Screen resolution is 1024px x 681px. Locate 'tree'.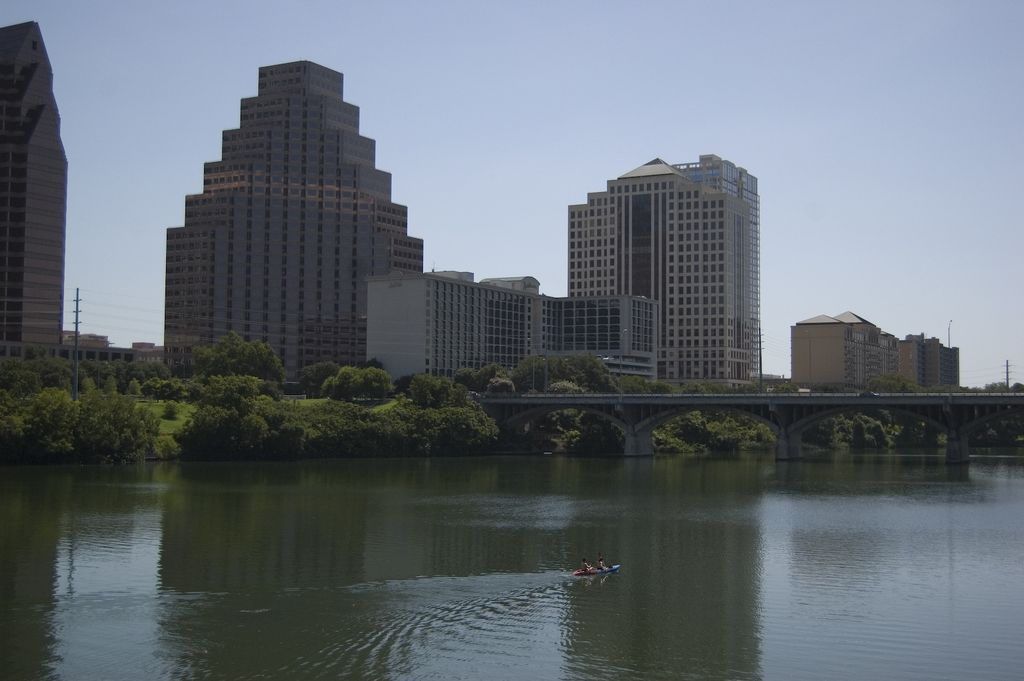
region(295, 361, 339, 399).
